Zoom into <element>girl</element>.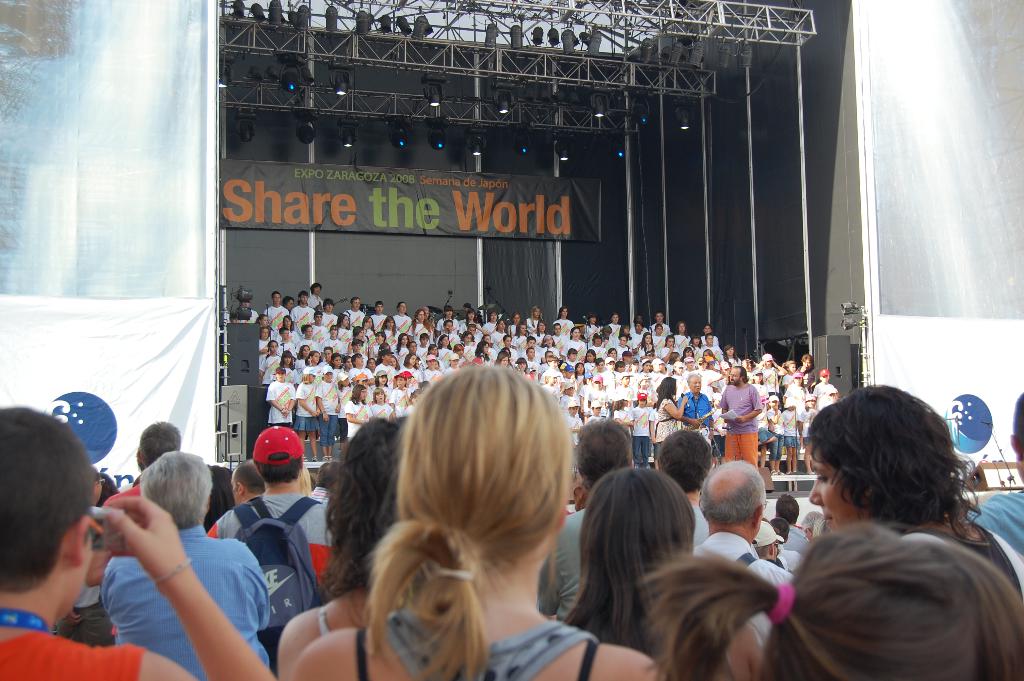
Zoom target: (x1=543, y1=334, x2=557, y2=356).
